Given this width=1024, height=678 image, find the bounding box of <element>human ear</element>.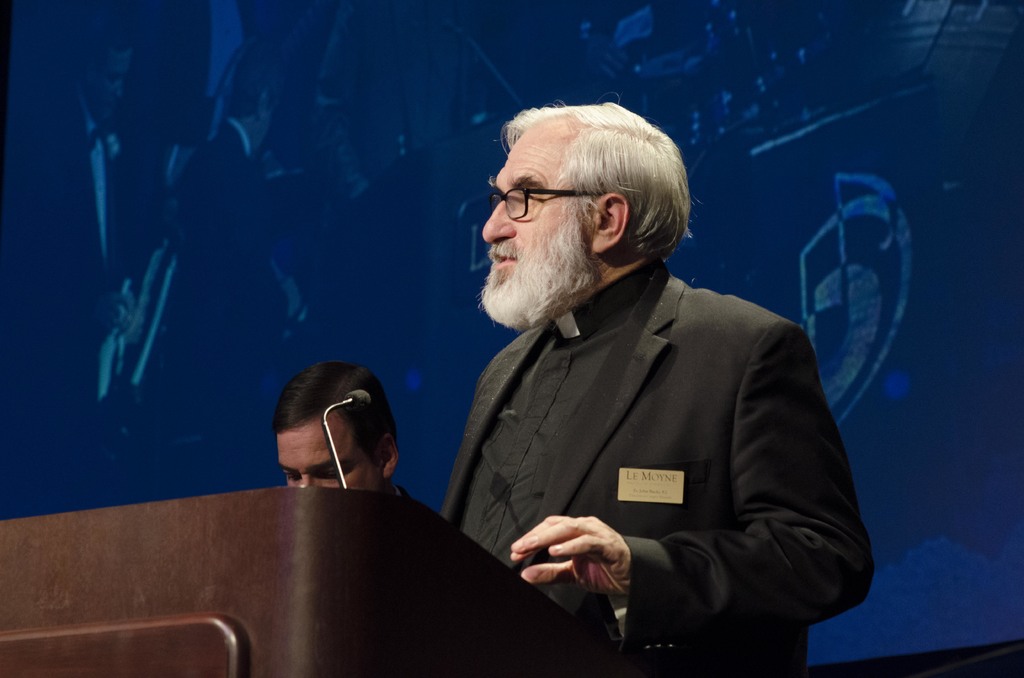
[left=379, top=435, right=400, bottom=480].
